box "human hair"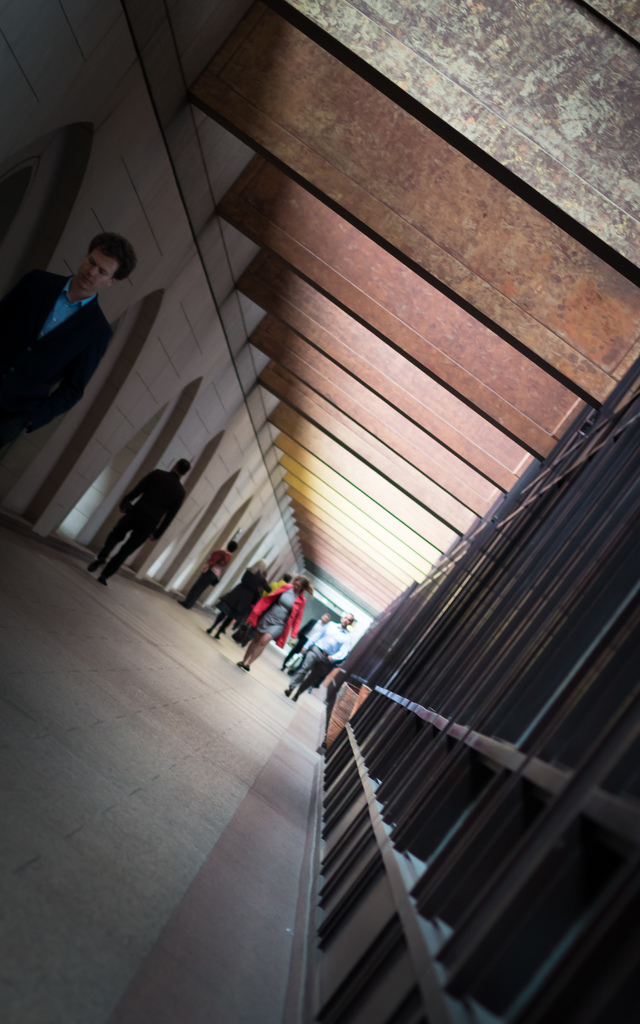
(left=174, top=457, right=191, bottom=476)
